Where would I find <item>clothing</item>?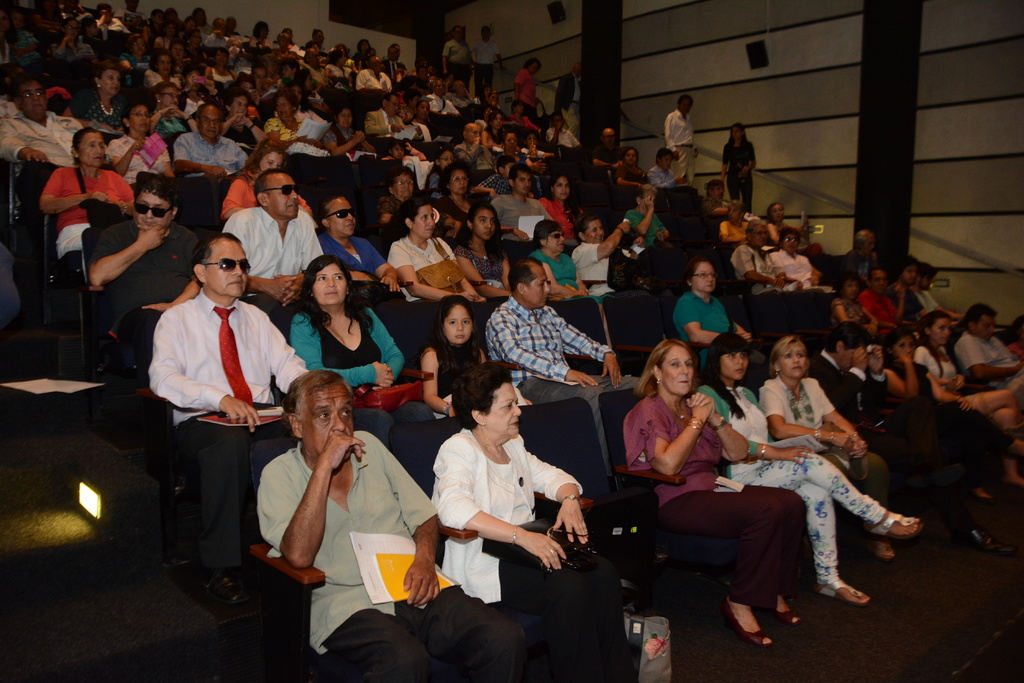
At left=143, top=68, right=177, bottom=89.
